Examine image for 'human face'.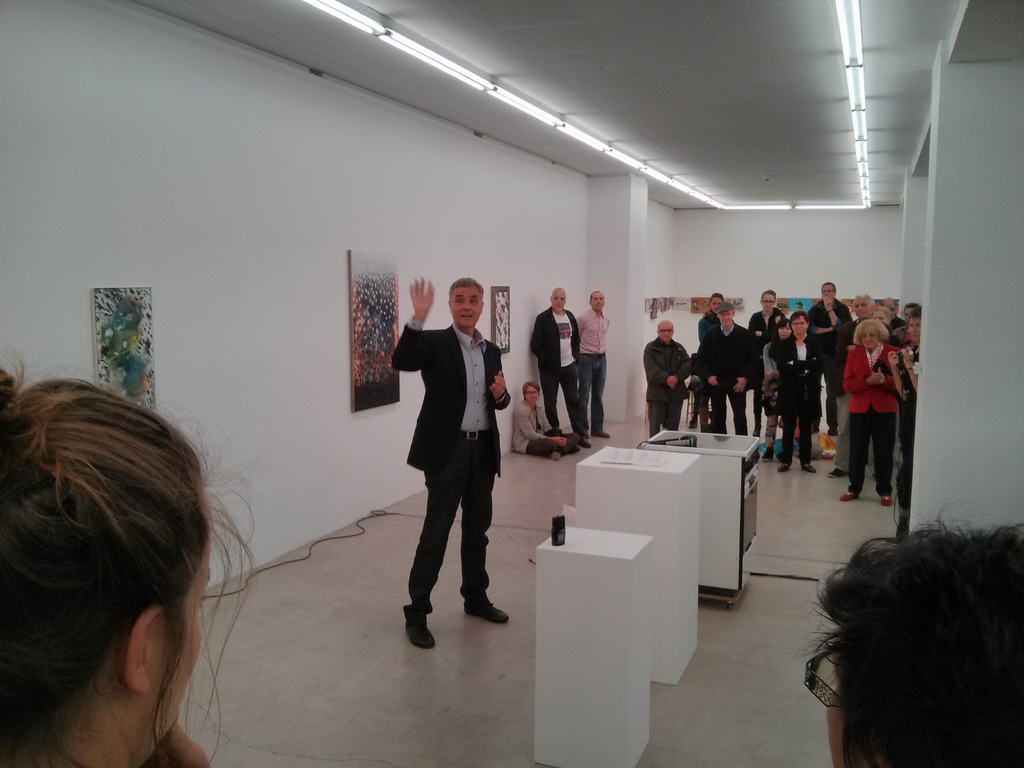
Examination result: [451, 284, 480, 328].
